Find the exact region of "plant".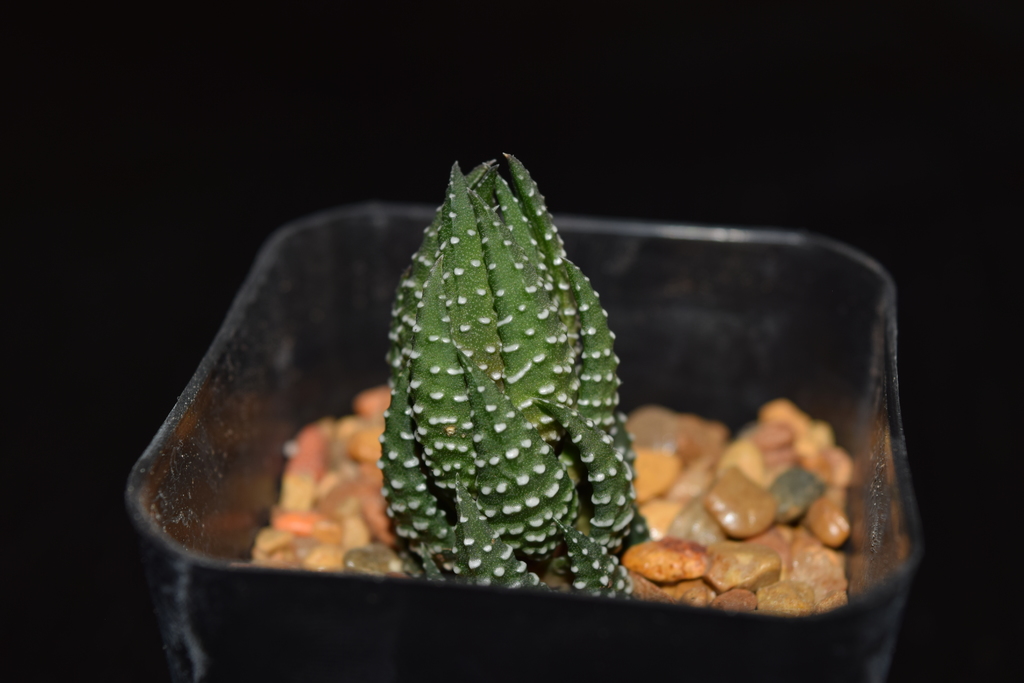
Exact region: locate(366, 139, 641, 602).
